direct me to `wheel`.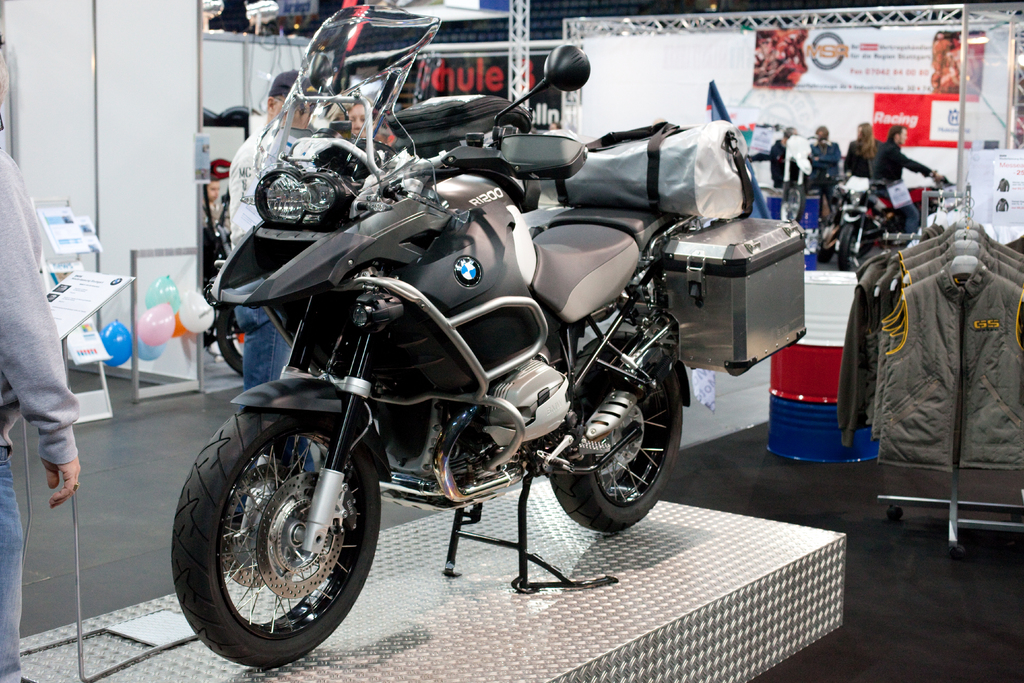
Direction: l=817, t=247, r=836, b=265.
